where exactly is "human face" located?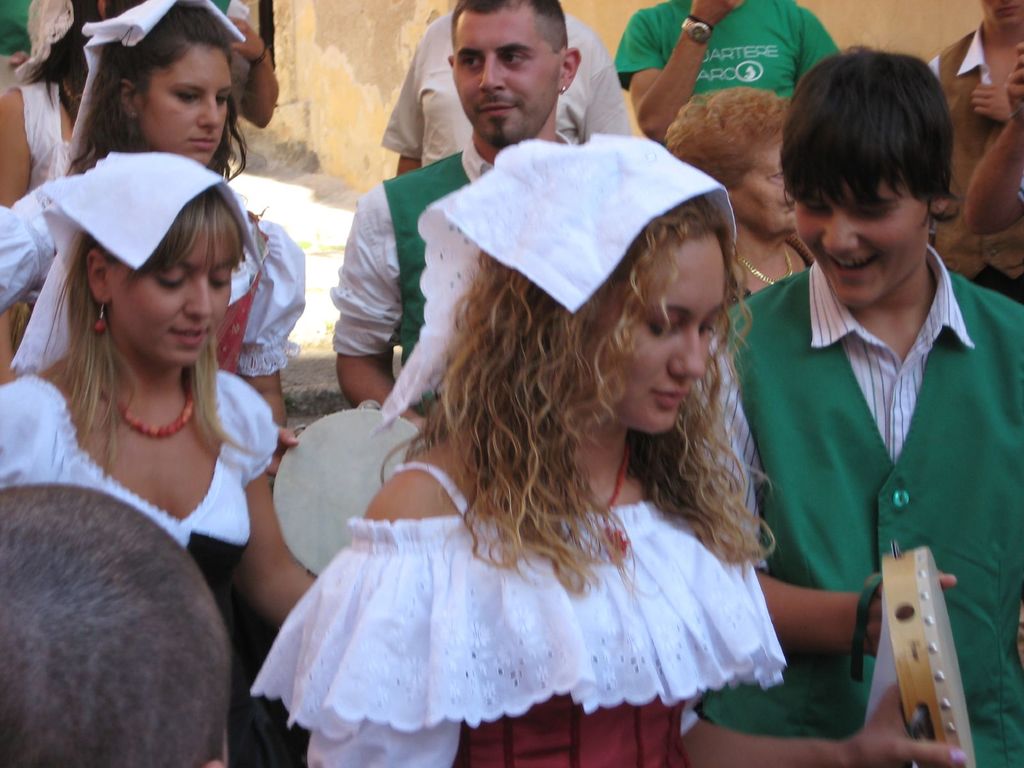
Its bounding box is x1=138, y1=37, x2=236, y2=168.
